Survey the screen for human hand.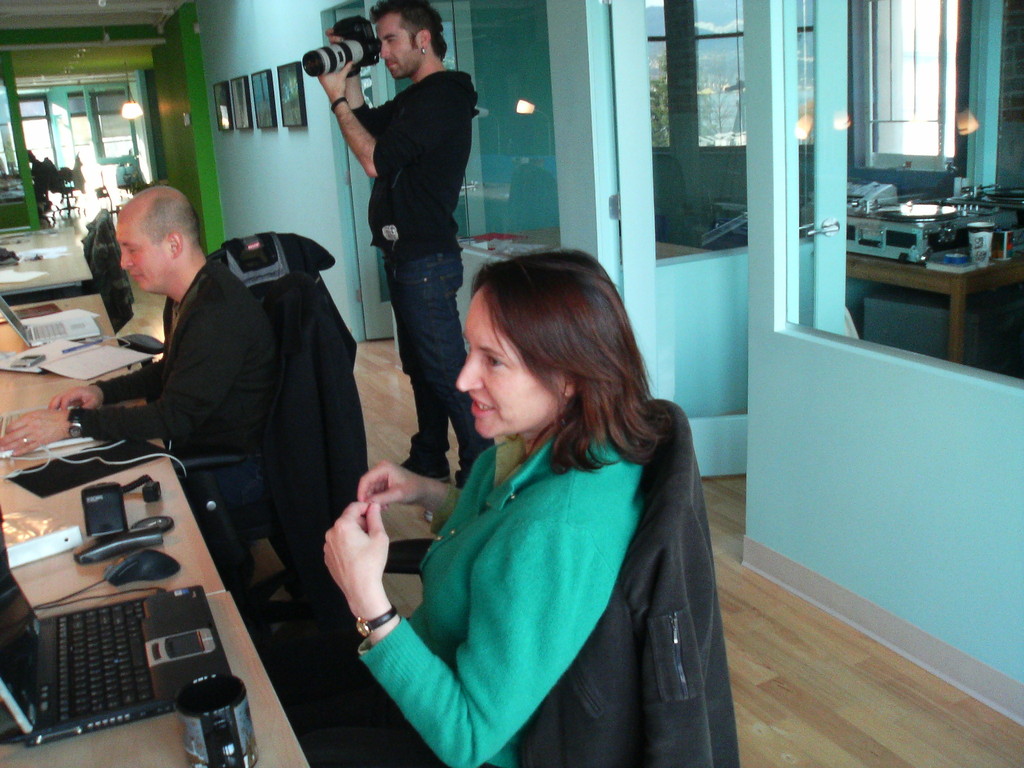
Survey found: [x1=0, y1=402, x2=70, y2=455].
